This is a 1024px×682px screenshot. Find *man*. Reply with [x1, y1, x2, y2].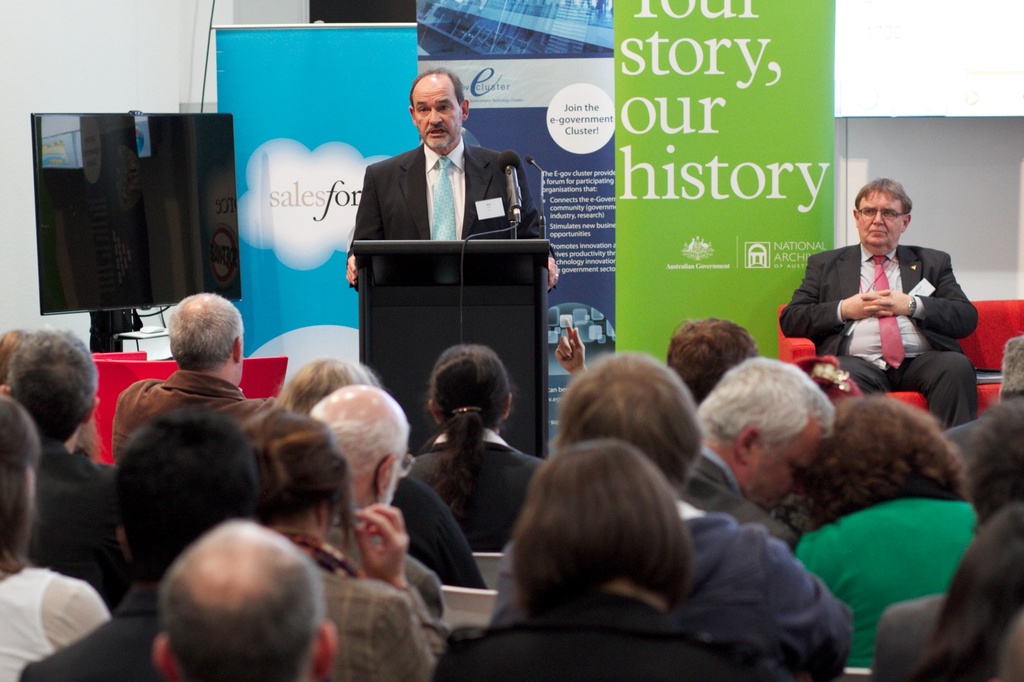
[308, 384, 446, 624].
